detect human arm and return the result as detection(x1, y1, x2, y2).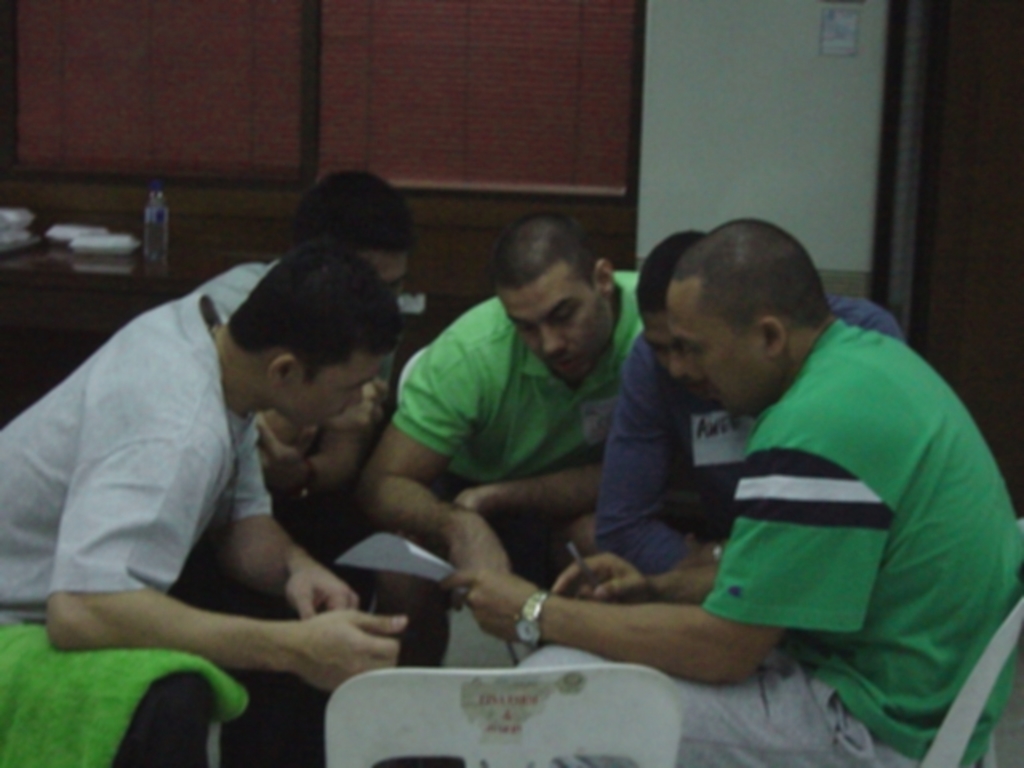
detection(210, 440, 365, 619).
